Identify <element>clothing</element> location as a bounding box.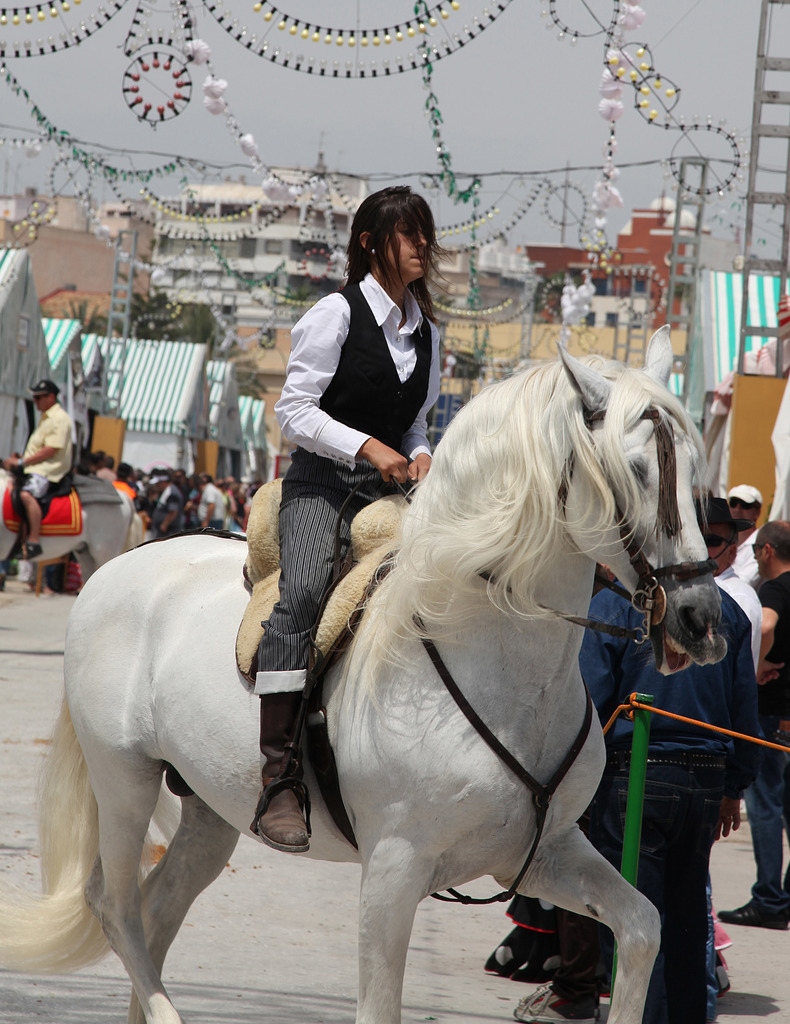
<bbox>746, 568, 789, 918</bbox>.
